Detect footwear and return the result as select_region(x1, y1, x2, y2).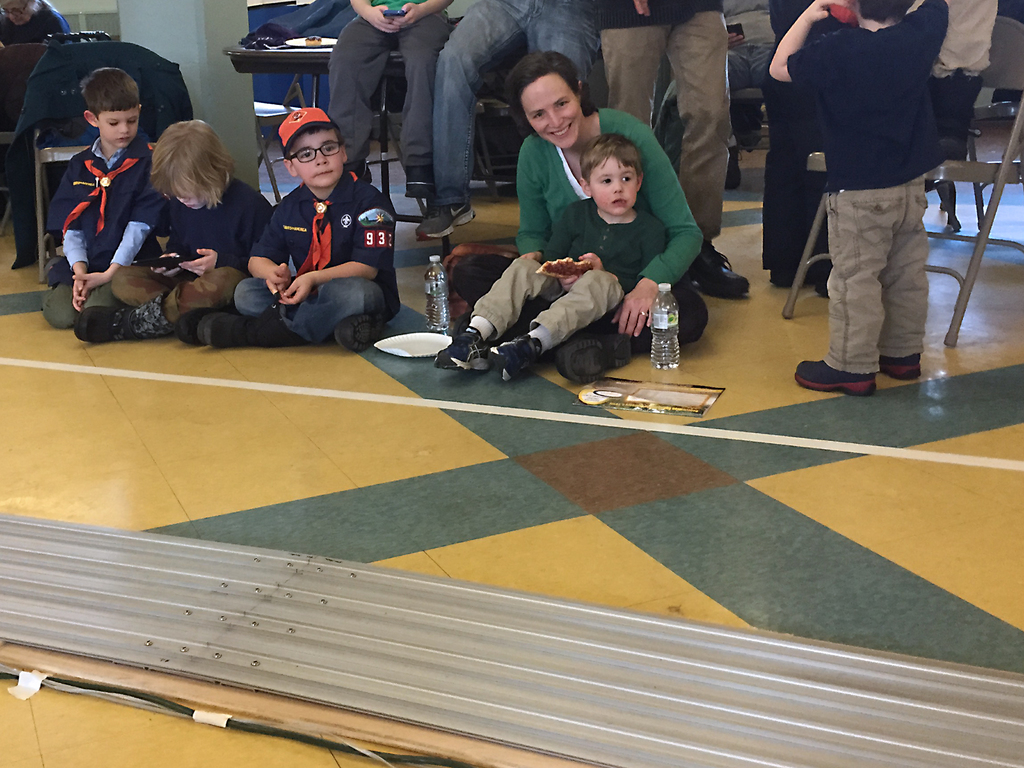
select_region(44, 253, 75, 291).
